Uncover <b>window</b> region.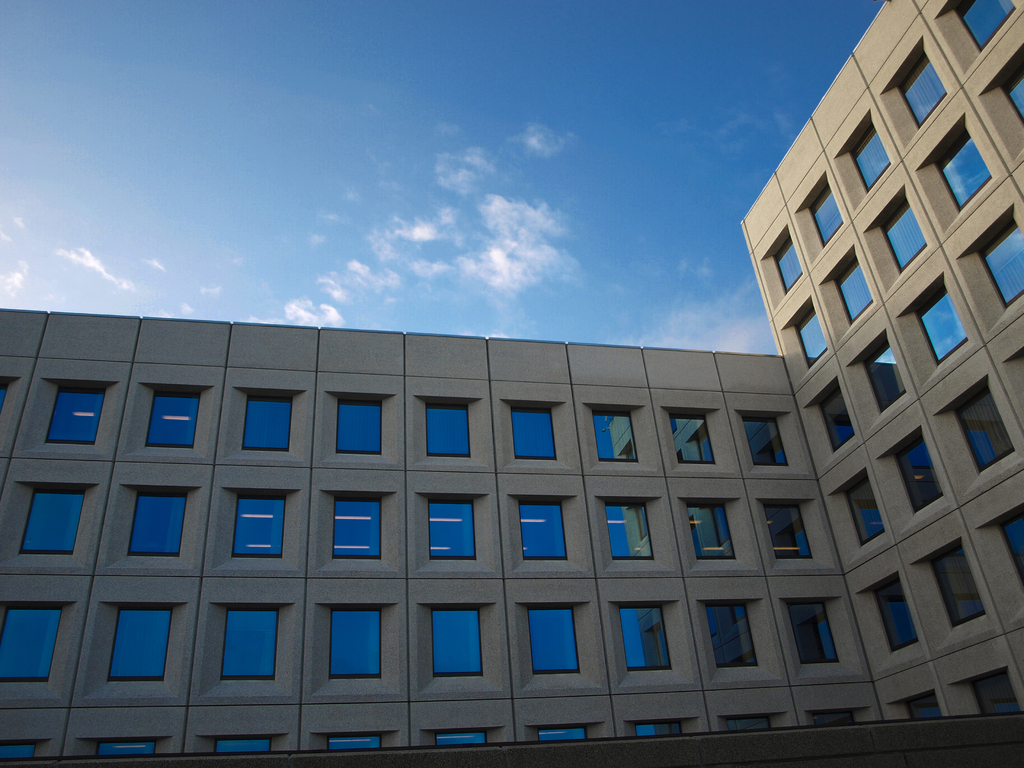
Uncovered: (537, 724, 582, 742).
